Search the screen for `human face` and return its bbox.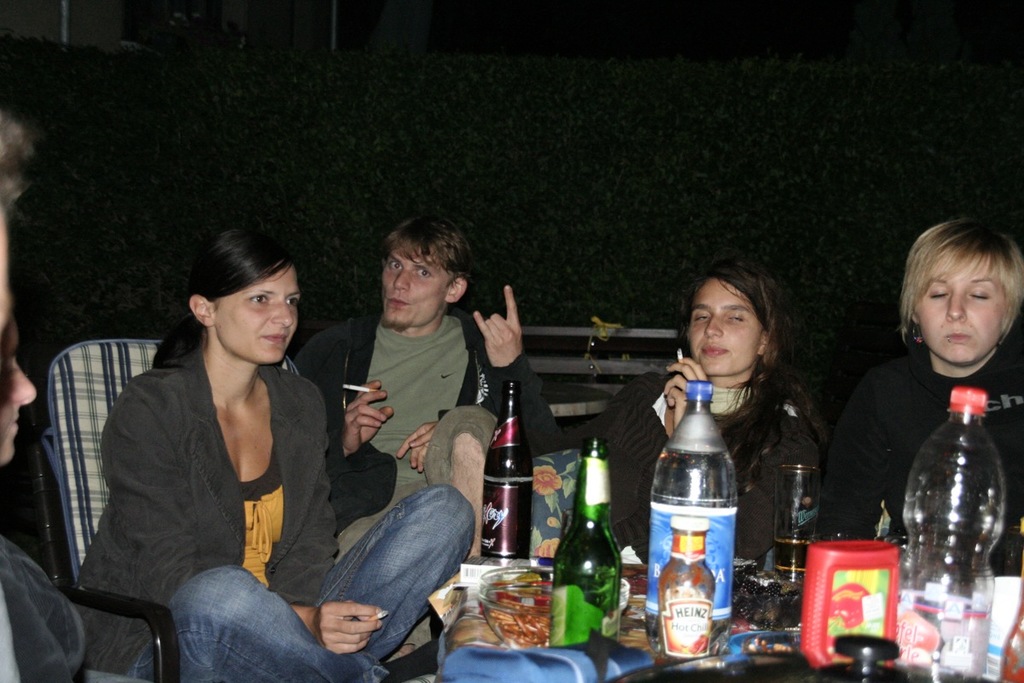
Found: [left=3, top=330, right=47, bottom=463].
